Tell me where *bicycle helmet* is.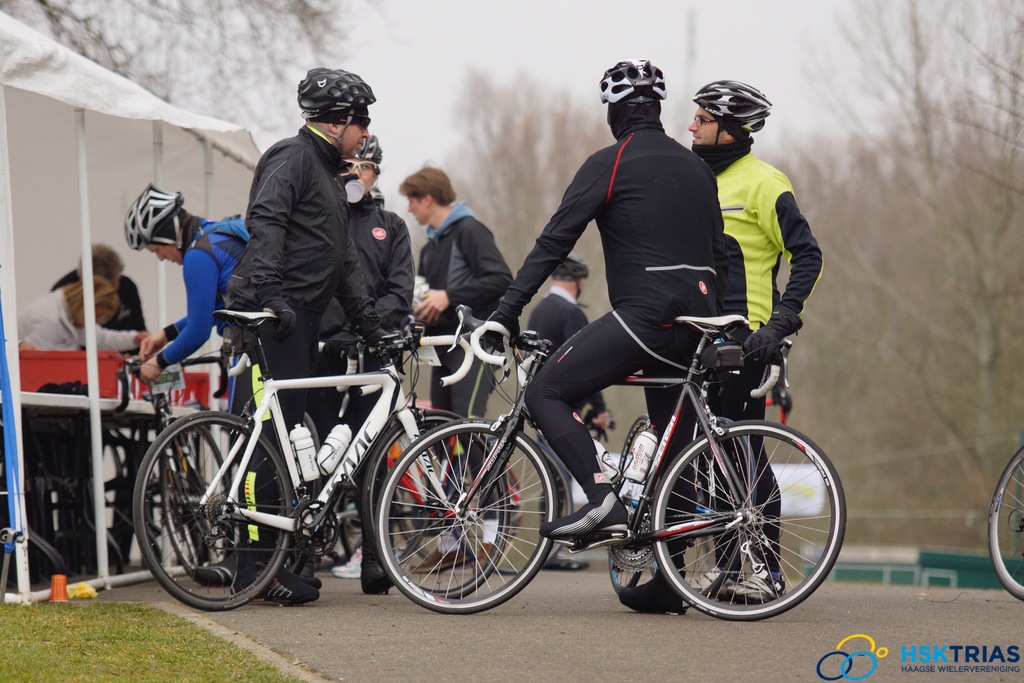
*bicycle helmet* is at box(345, 136, 383, 171).
